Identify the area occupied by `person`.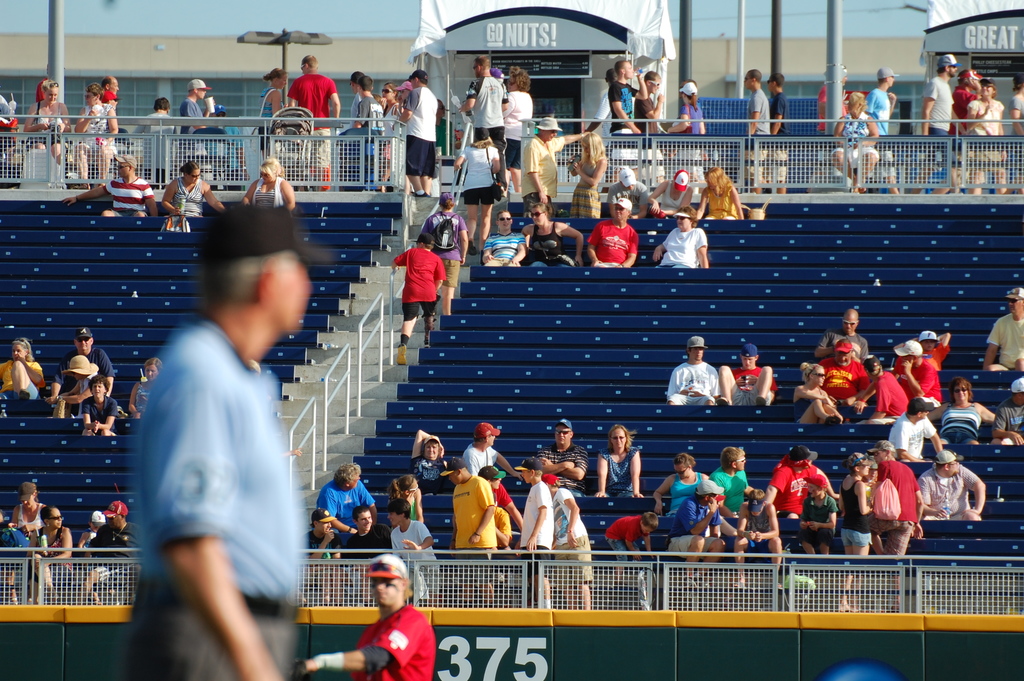
Area: BBox(521, 110, 582, 202).
